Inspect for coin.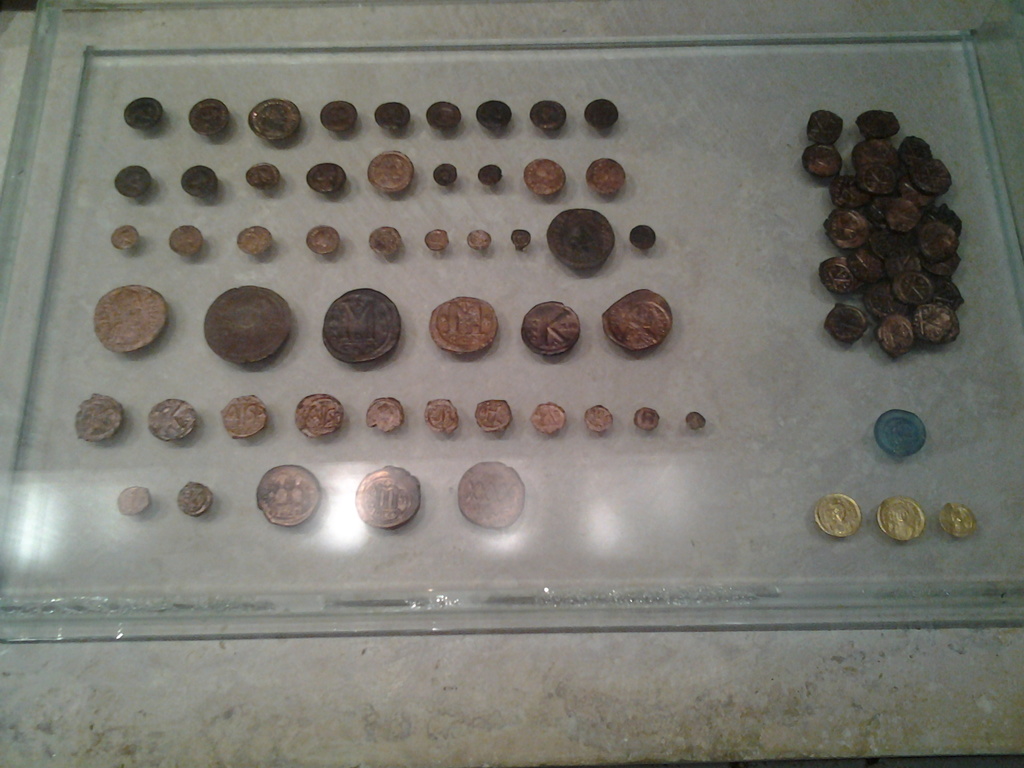
Inspection: locate(428, 295, 496, 353).
